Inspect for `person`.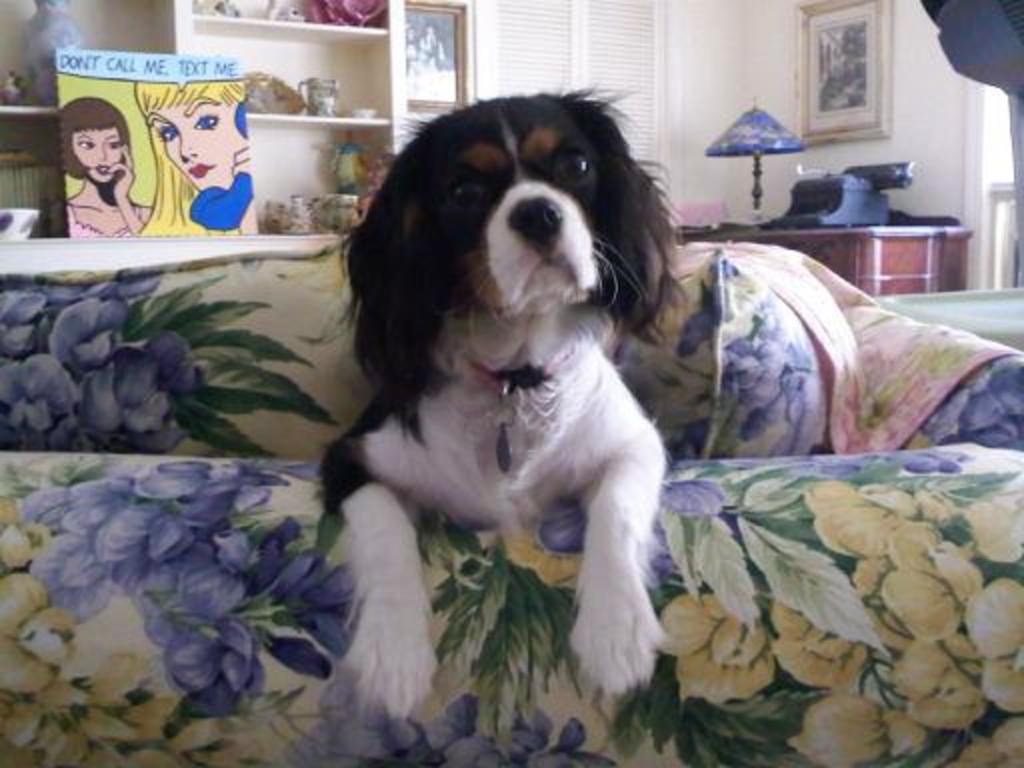
Inspection: (144, 78, 250, 232).
